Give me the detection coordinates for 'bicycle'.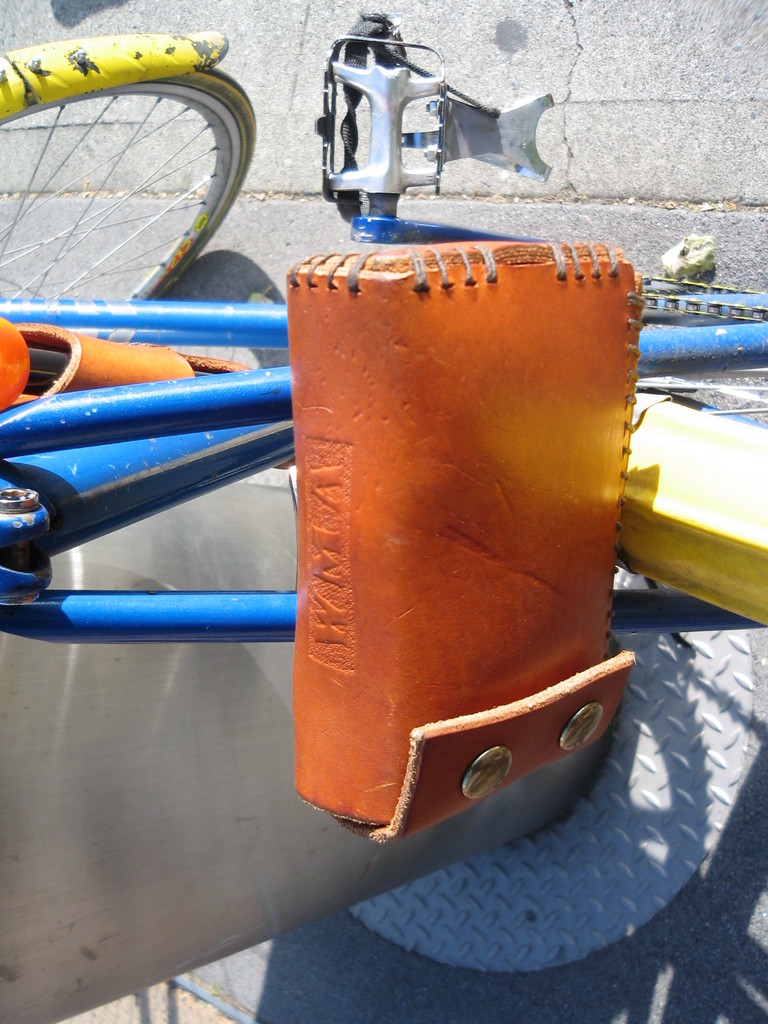
(x1=0, y1=26, x2=767, y2=822).
